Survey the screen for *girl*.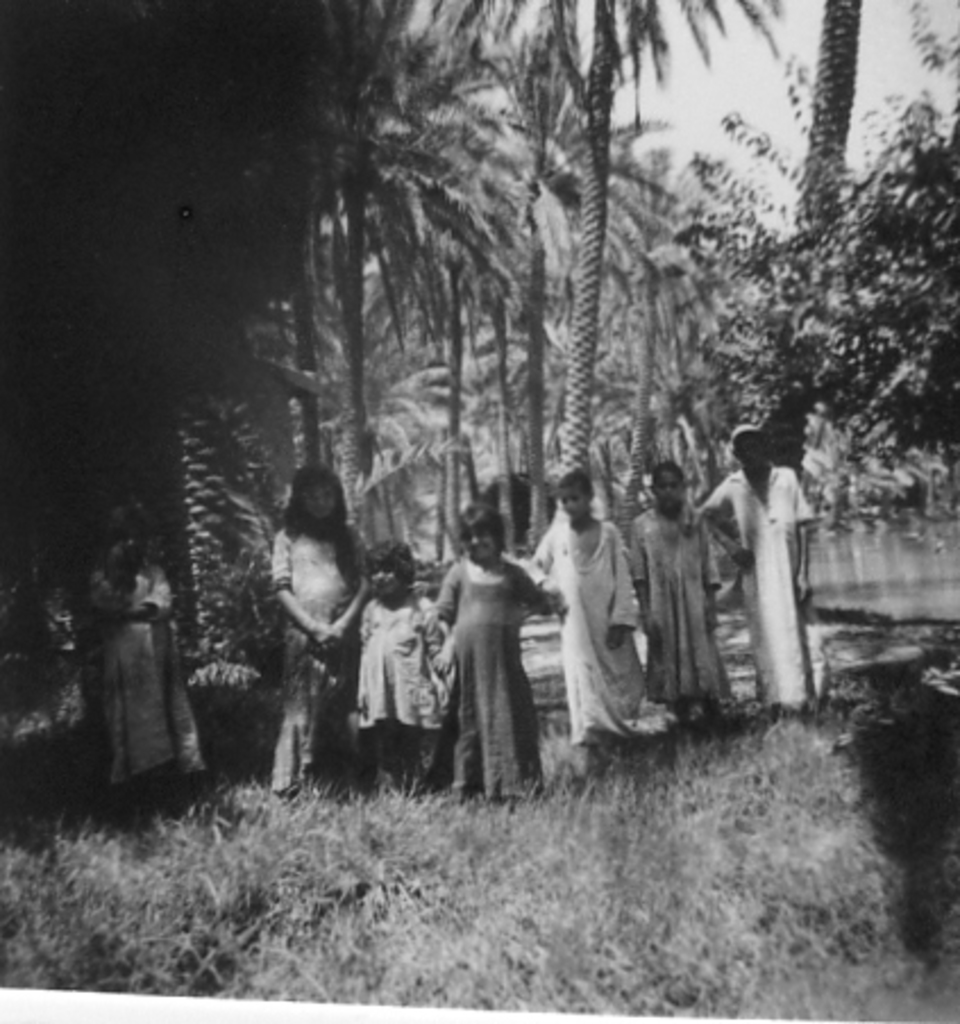
Survey found: locate(631, 461, 726, 724).
